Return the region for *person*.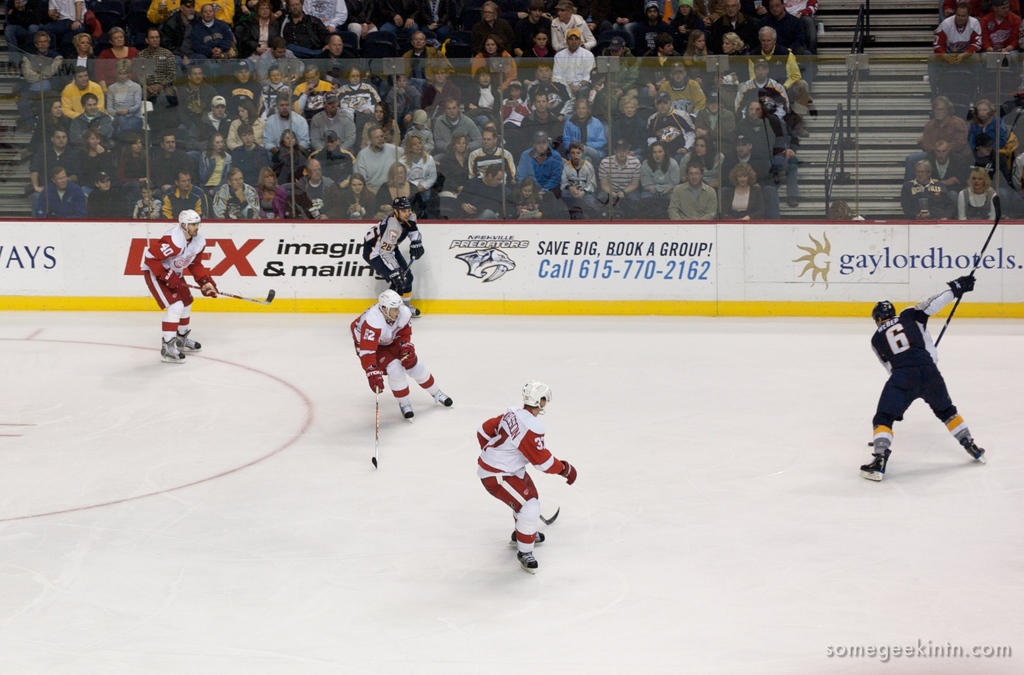
[left=936, top=5, right=978, bottom=67].
